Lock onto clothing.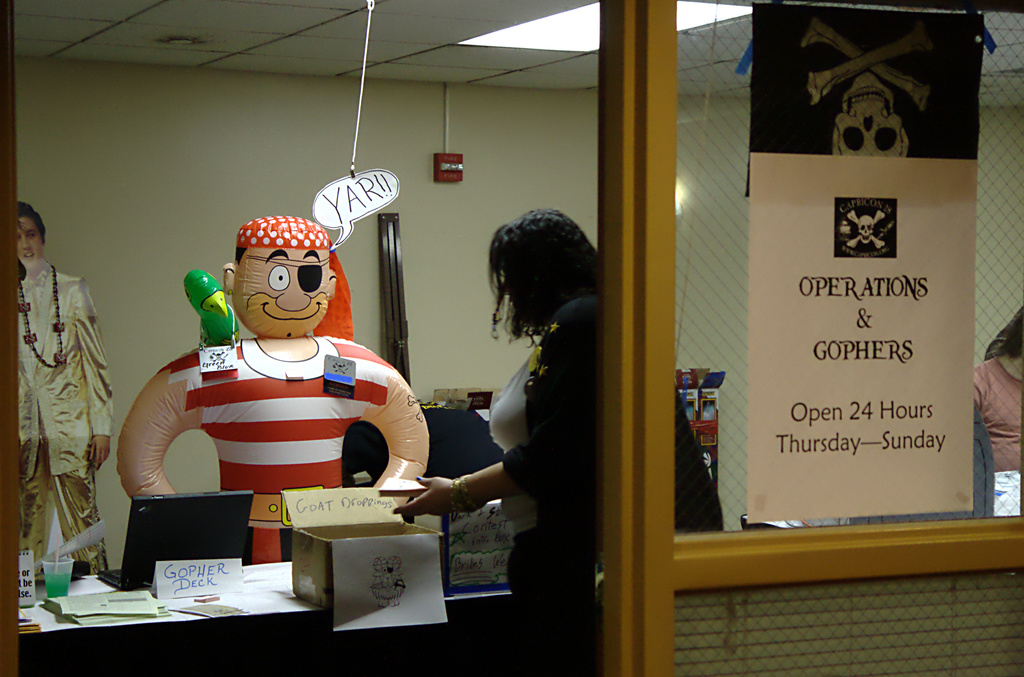
Locked: 484 287 732 676.
